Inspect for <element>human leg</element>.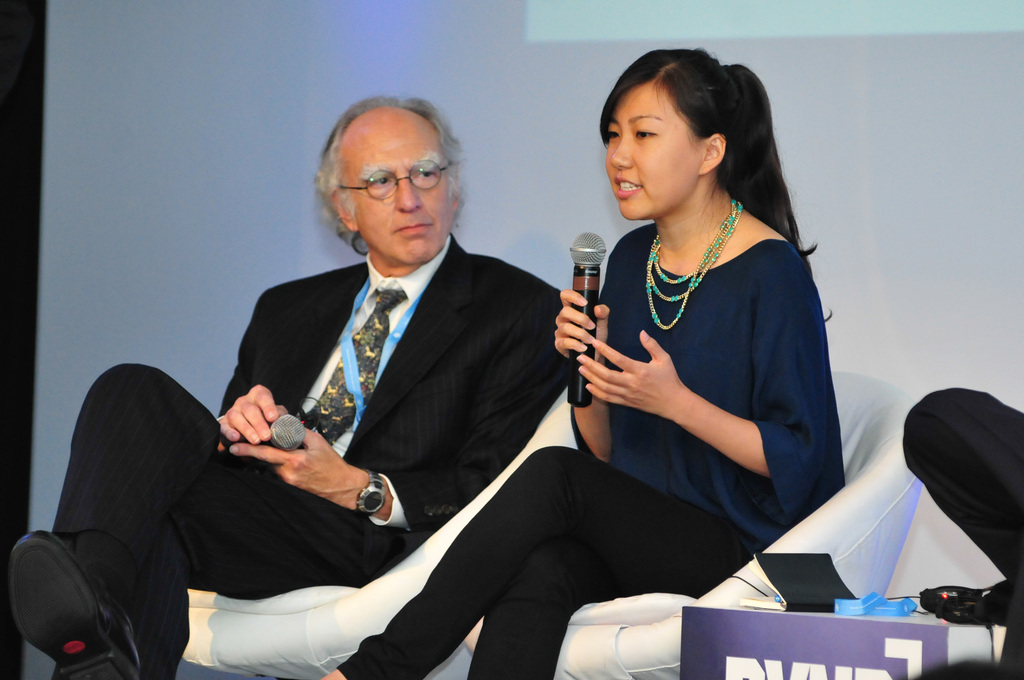
Inspection: locate(468, 551, 648, 679).
